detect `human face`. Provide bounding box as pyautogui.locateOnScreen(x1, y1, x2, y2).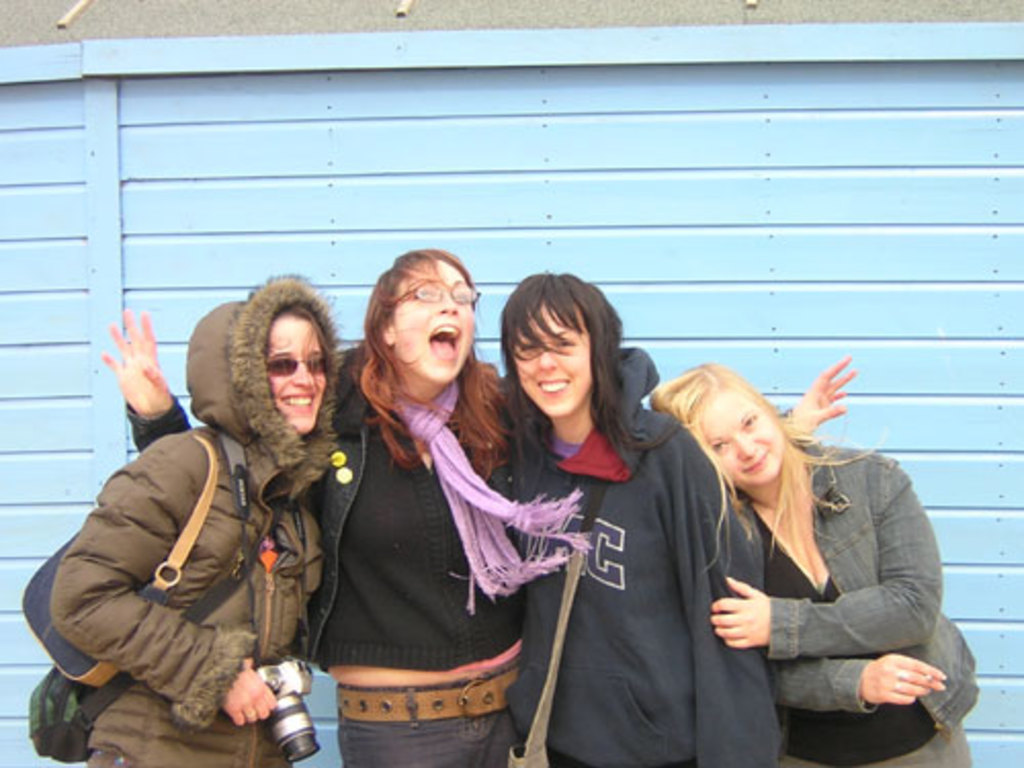
pyautogui.locateOnScreen(391, 258, 481, 389).
